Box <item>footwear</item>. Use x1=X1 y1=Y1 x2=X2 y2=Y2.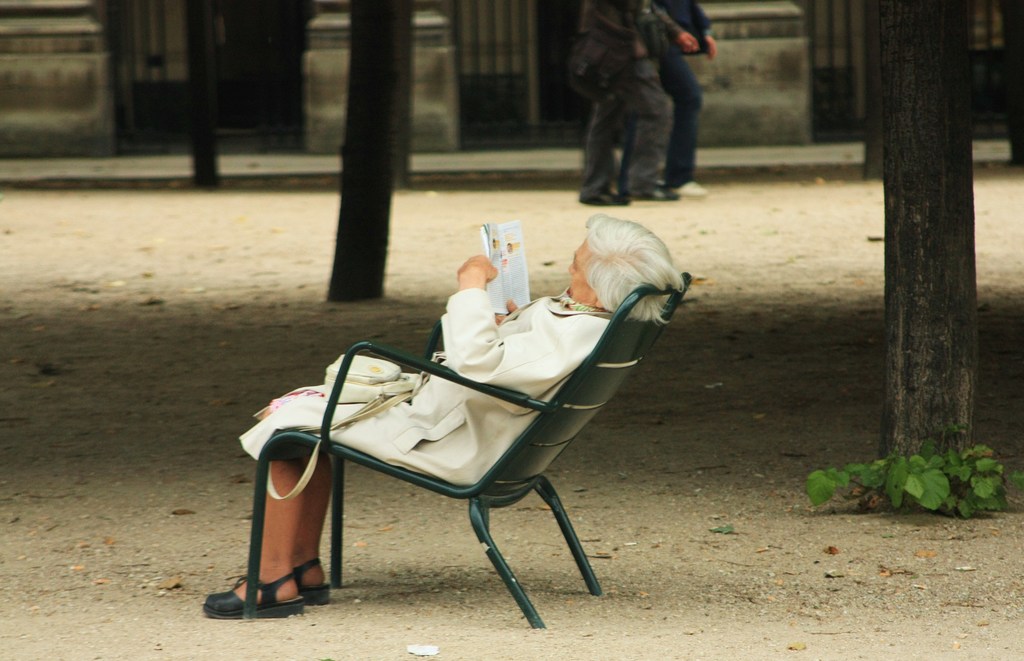
x1=289 y1=561 x2=329 y2=603.
